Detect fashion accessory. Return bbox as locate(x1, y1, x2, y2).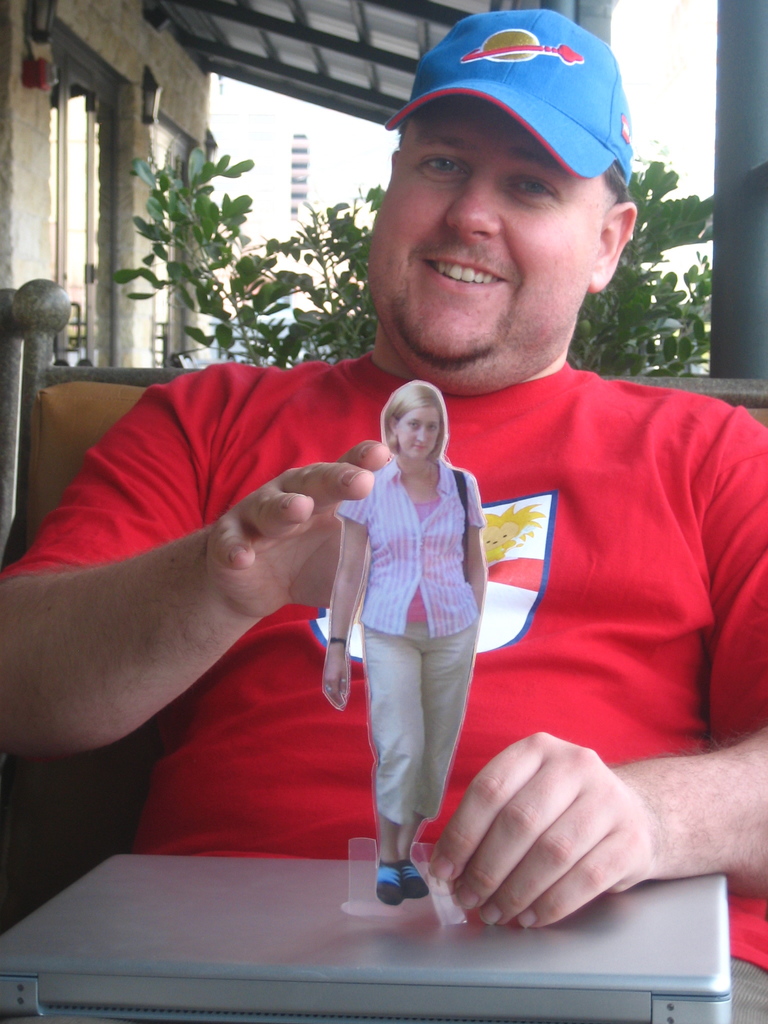
locate(406, 857, 429, 899).
